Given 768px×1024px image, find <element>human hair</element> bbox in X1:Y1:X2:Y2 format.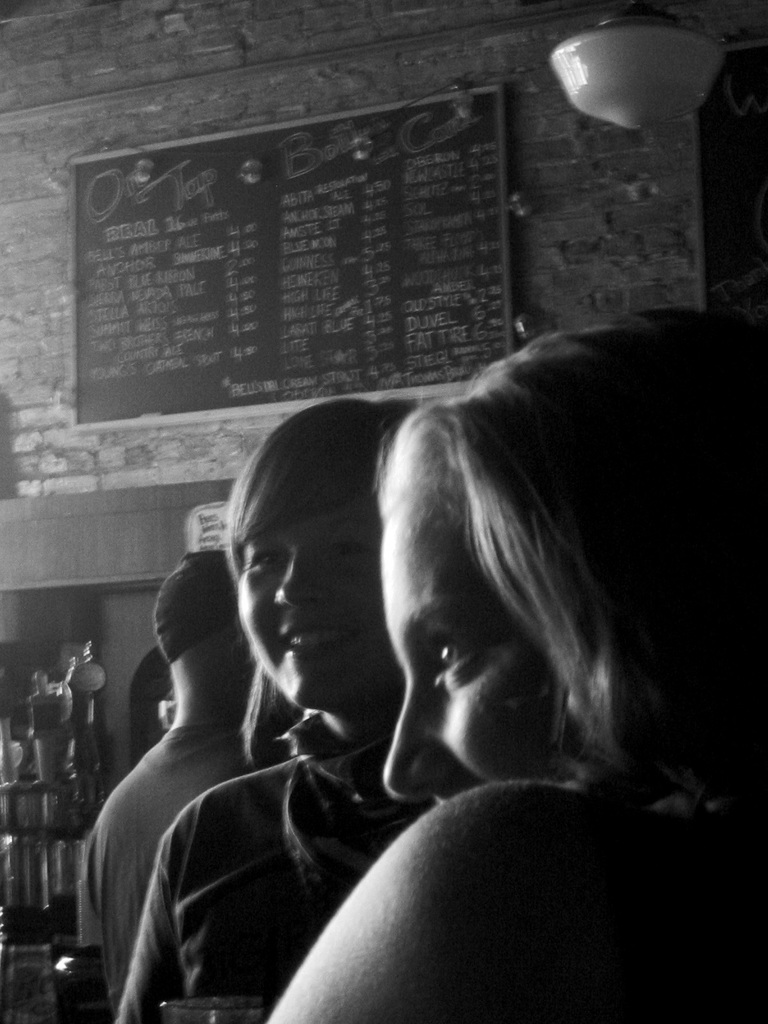
236:393:427:764.
